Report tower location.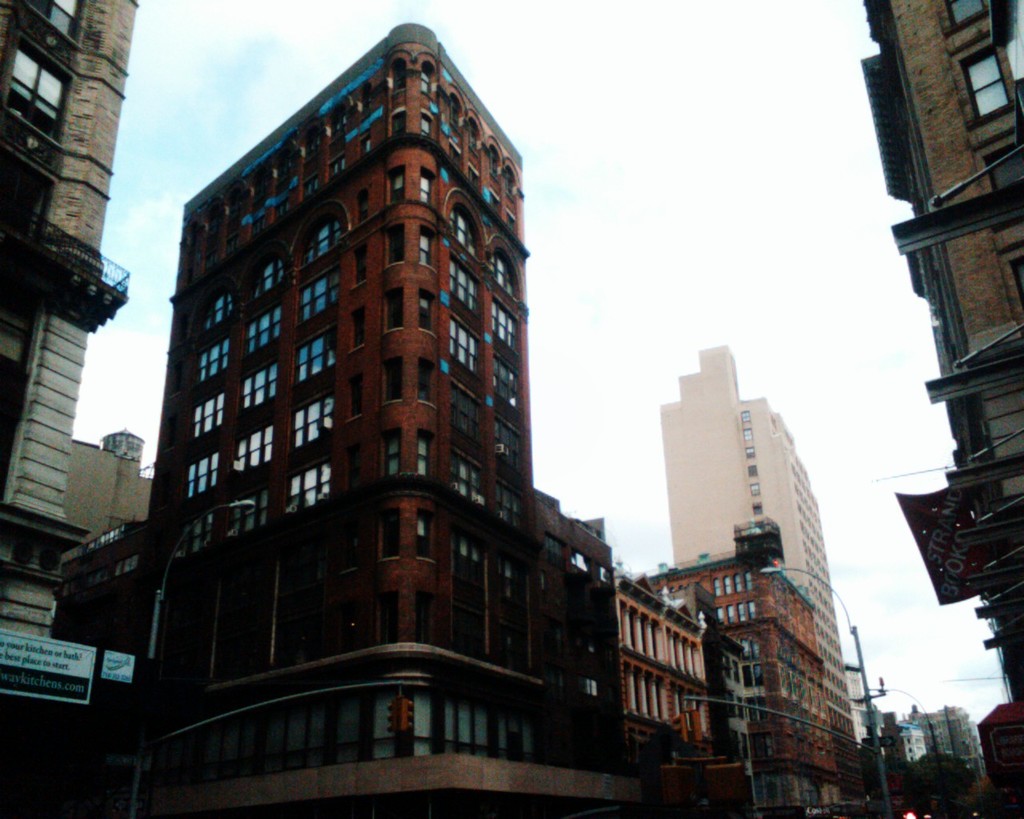
Report: [left=146, top=20, right=538, bottom=533].
